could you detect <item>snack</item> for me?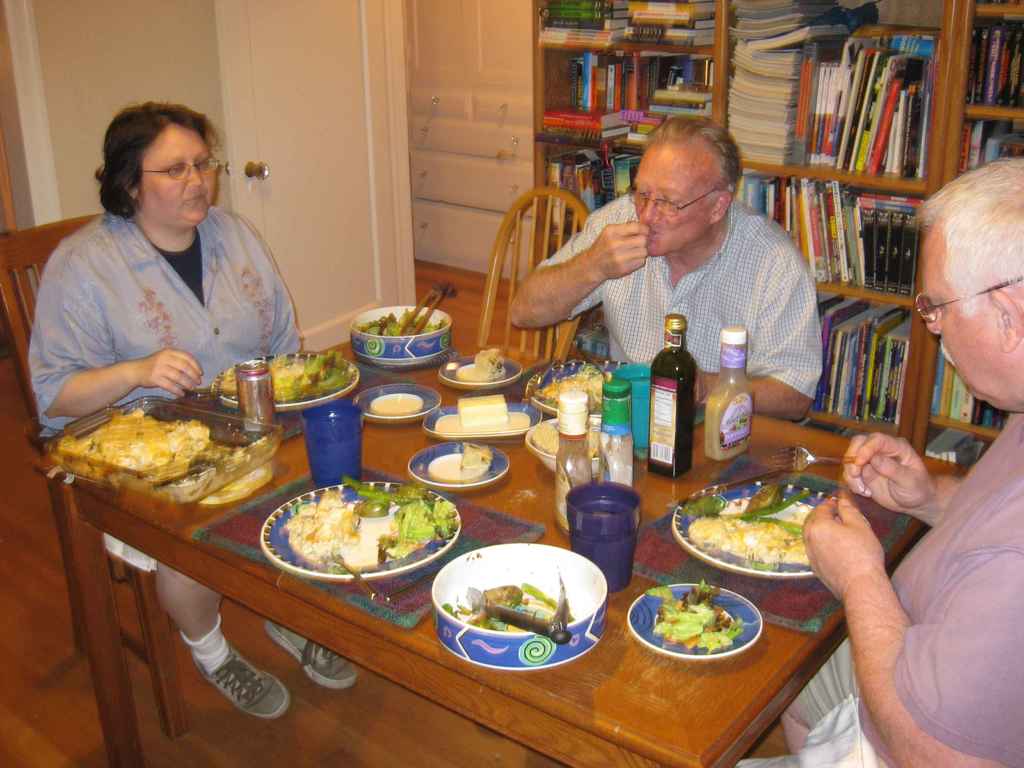
Detection result: (x1=259, y1=487, x2=440, y2=592).
